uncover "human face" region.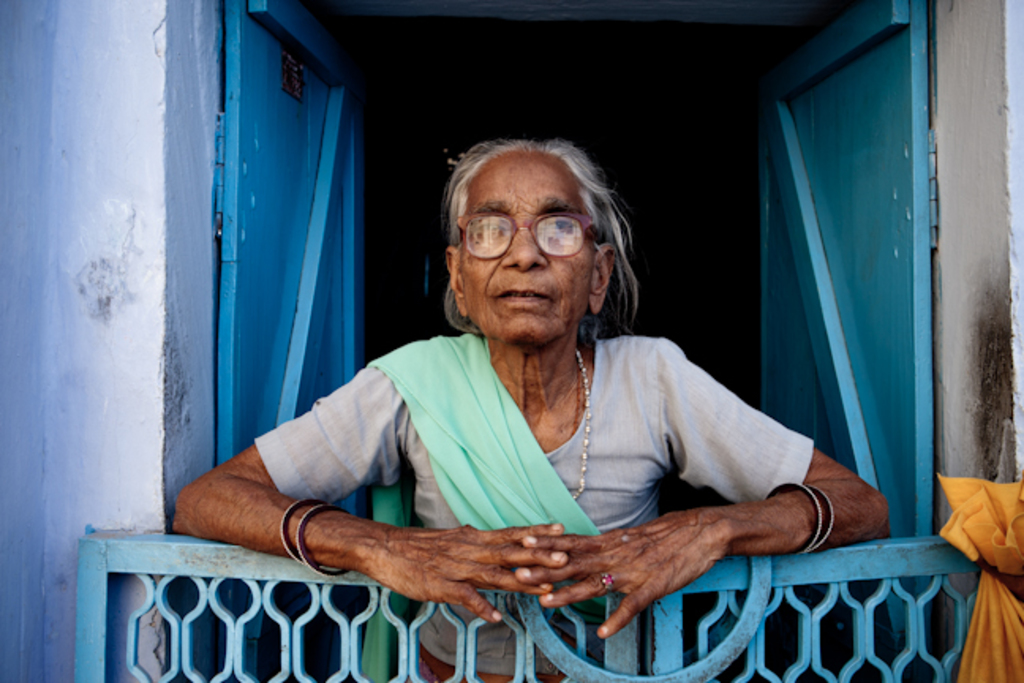
Uncovered: [left=461, top=150, right=589, bottom=343].
